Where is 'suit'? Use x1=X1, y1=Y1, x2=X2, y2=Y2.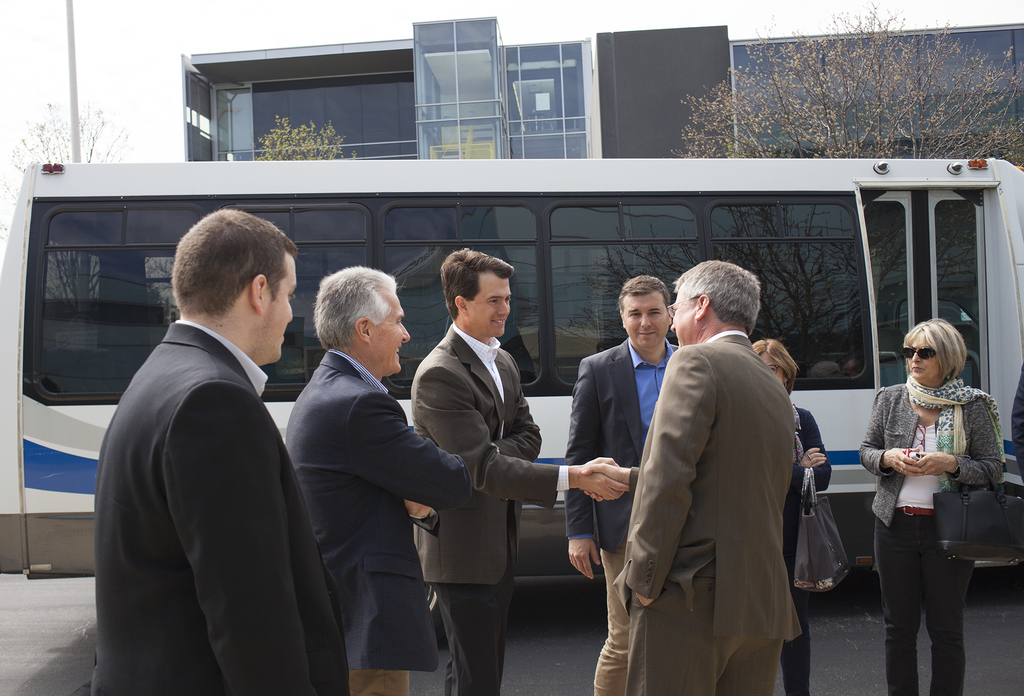
x1=278, y1=353, x2=469, y2=695.
